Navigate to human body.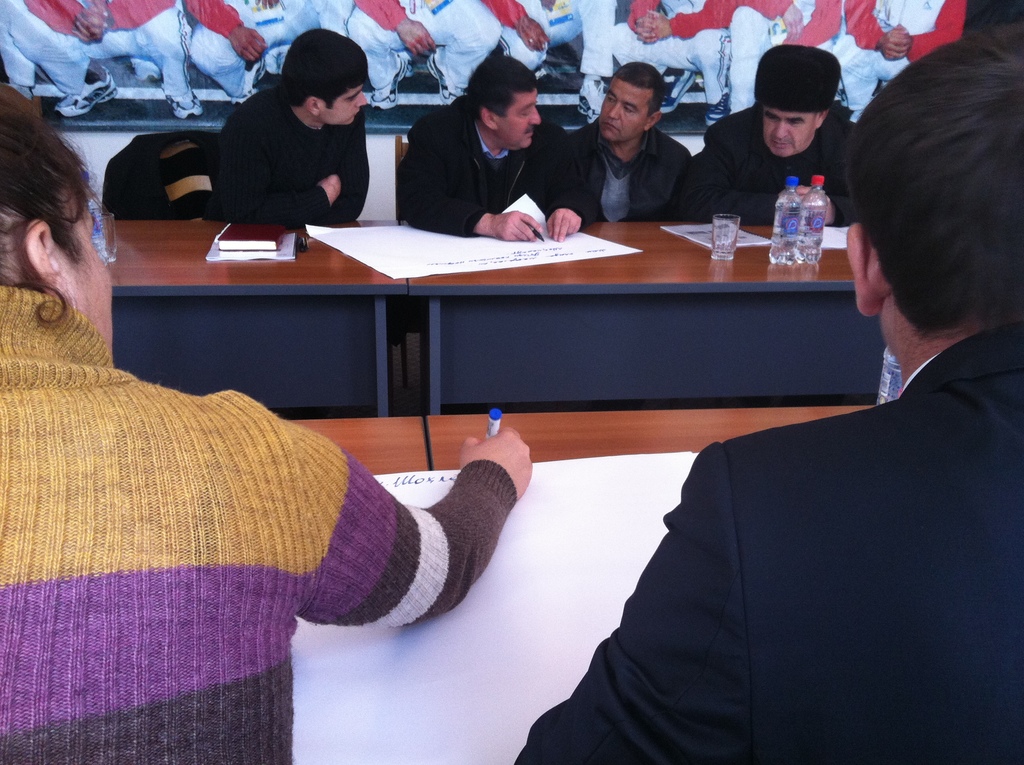
Navigation target: rect(386, 42, 586, 243).
